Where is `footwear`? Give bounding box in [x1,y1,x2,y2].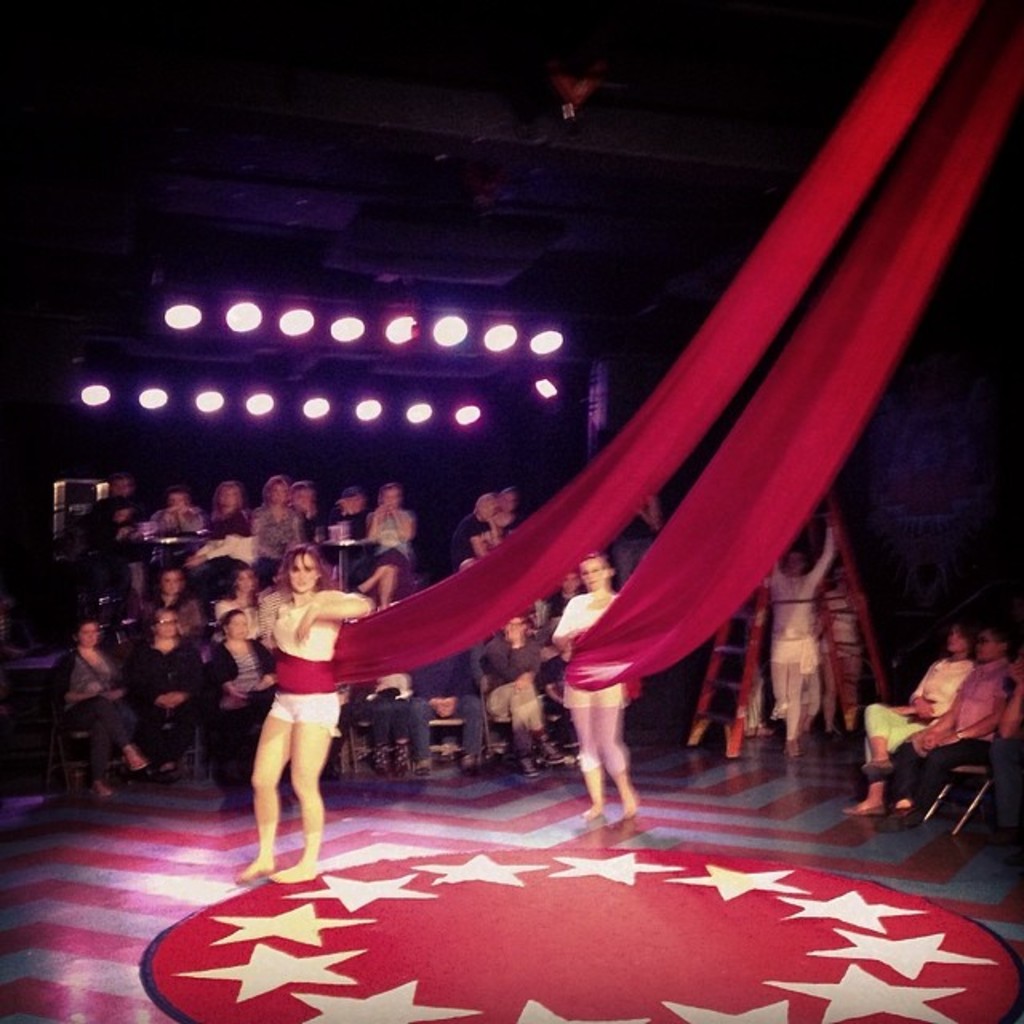
[539,731,565,765].
